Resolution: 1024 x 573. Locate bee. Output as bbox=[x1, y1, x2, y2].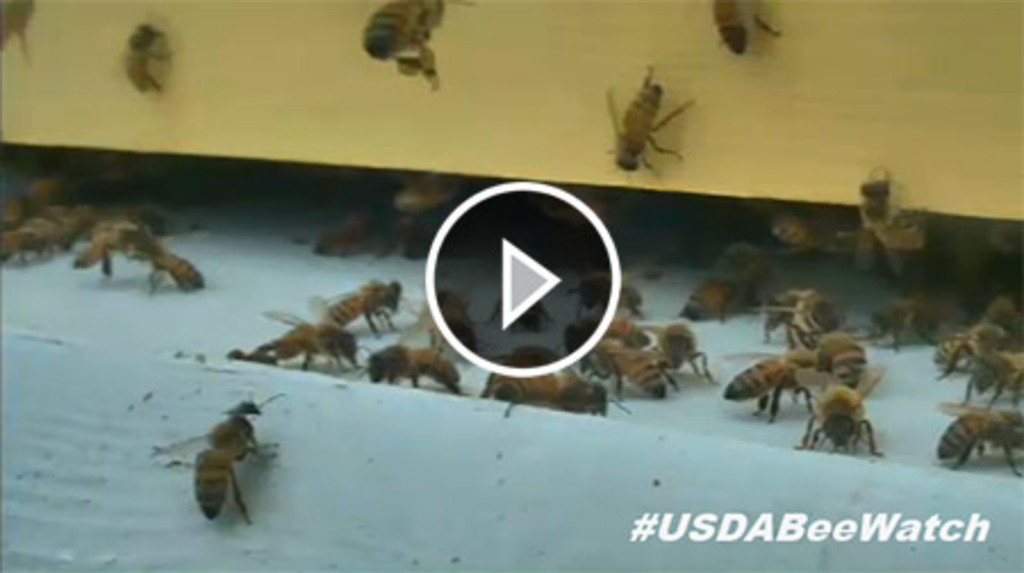
bbox=[705, 0, 771, 66].
